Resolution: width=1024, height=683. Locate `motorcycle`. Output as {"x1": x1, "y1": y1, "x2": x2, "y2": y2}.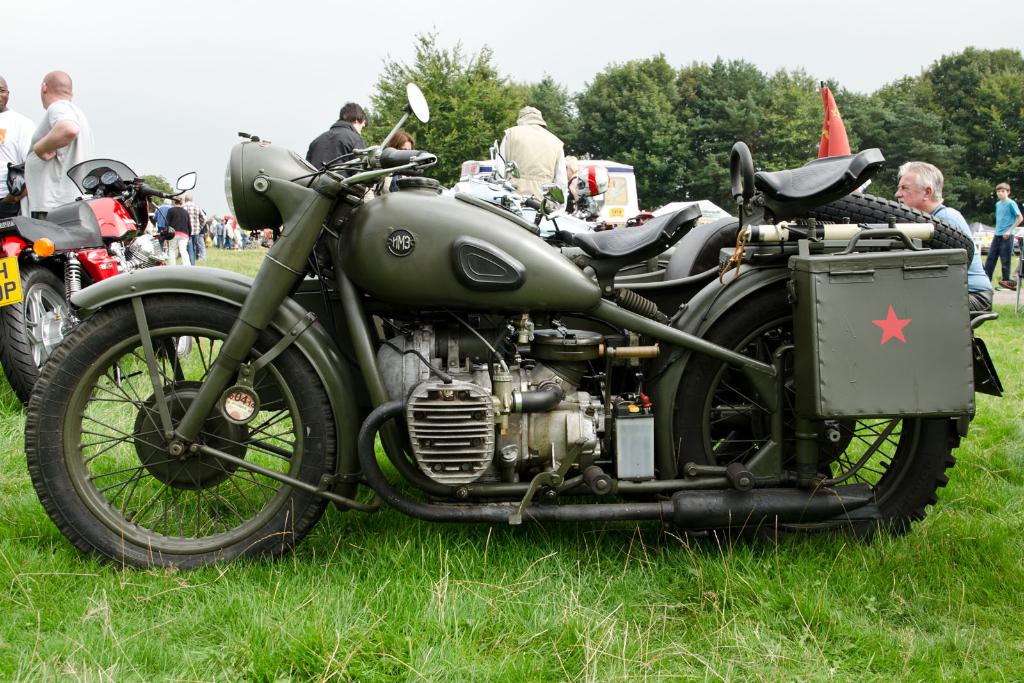
{"x1": 447, "y1": 136, "x2": 749, "y2": 286}.
